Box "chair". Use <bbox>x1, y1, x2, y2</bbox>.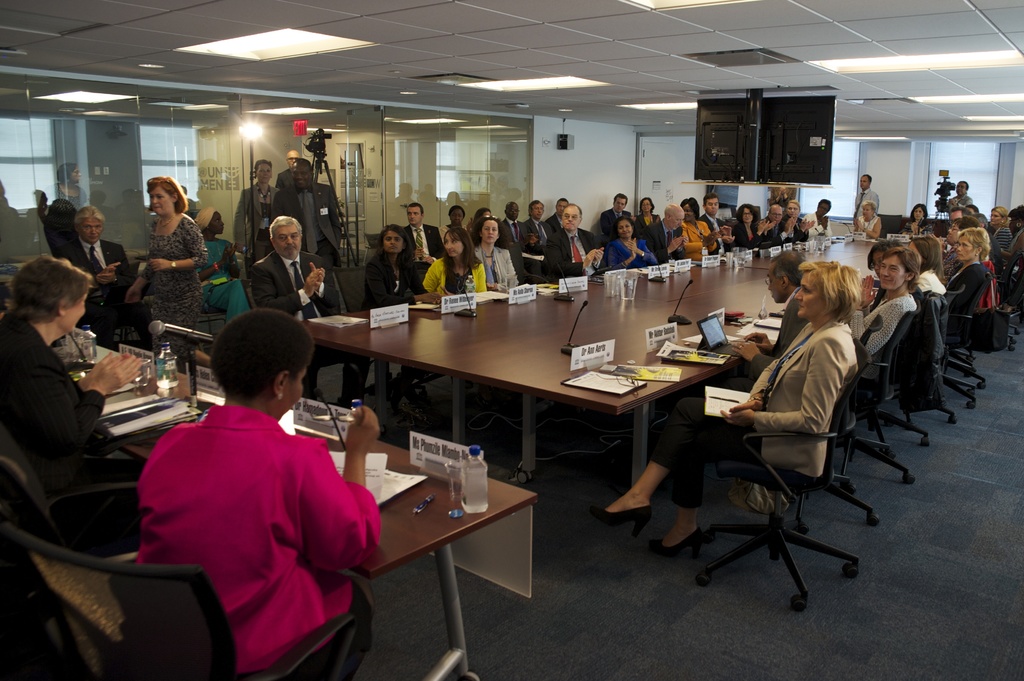
<bbox>829, 300, 918, 499</bbox>.
